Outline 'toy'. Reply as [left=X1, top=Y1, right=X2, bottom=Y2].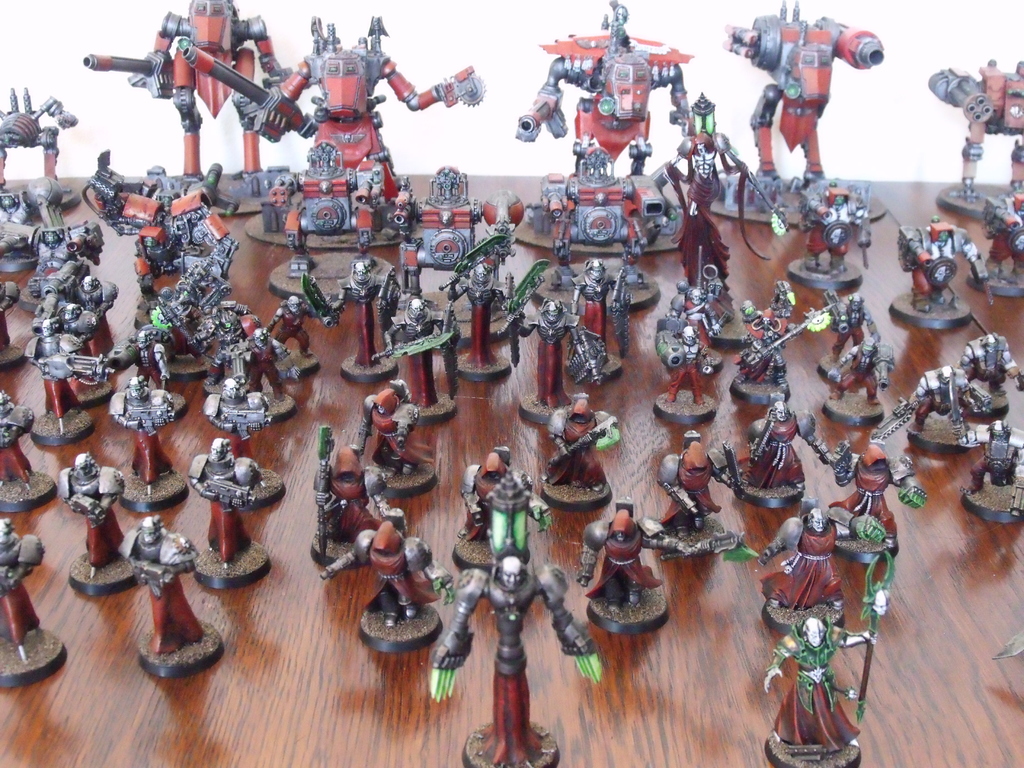
[left=762, top=497, right=884, bottom=611].
